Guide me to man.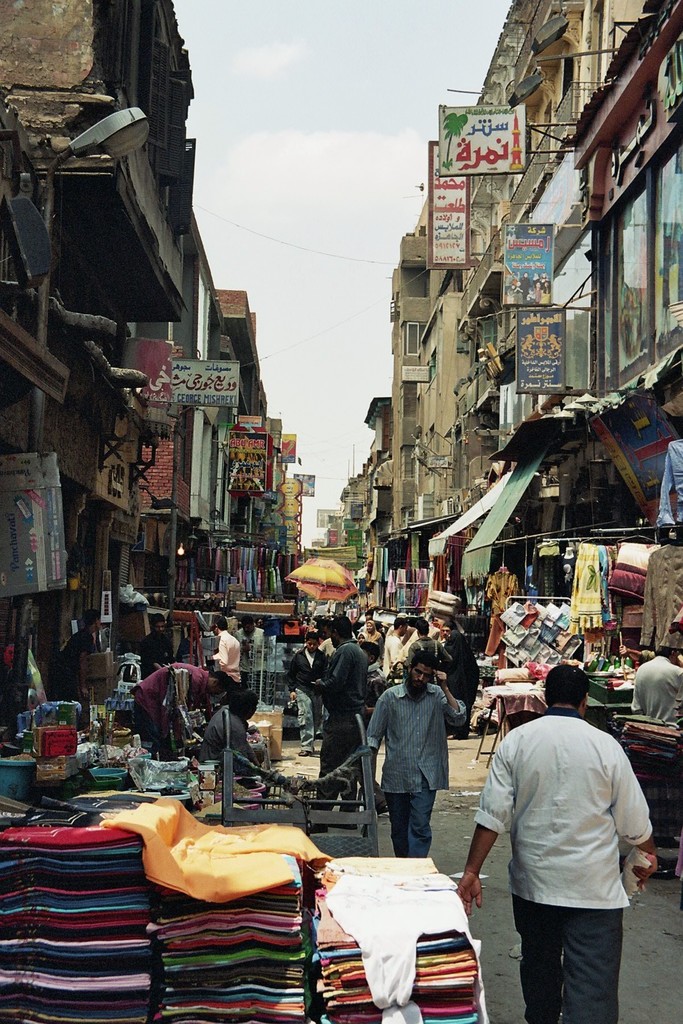
Guidance: 404/618/452/685.
